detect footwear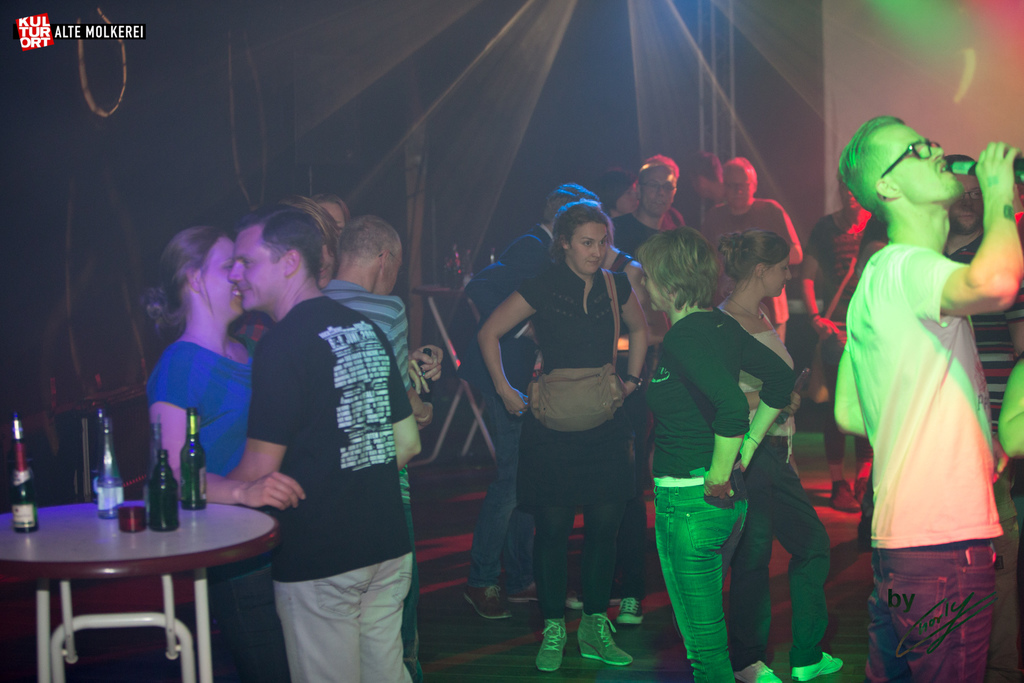
pyautogui.locateOnScreen(733, 660, 790, 682)
